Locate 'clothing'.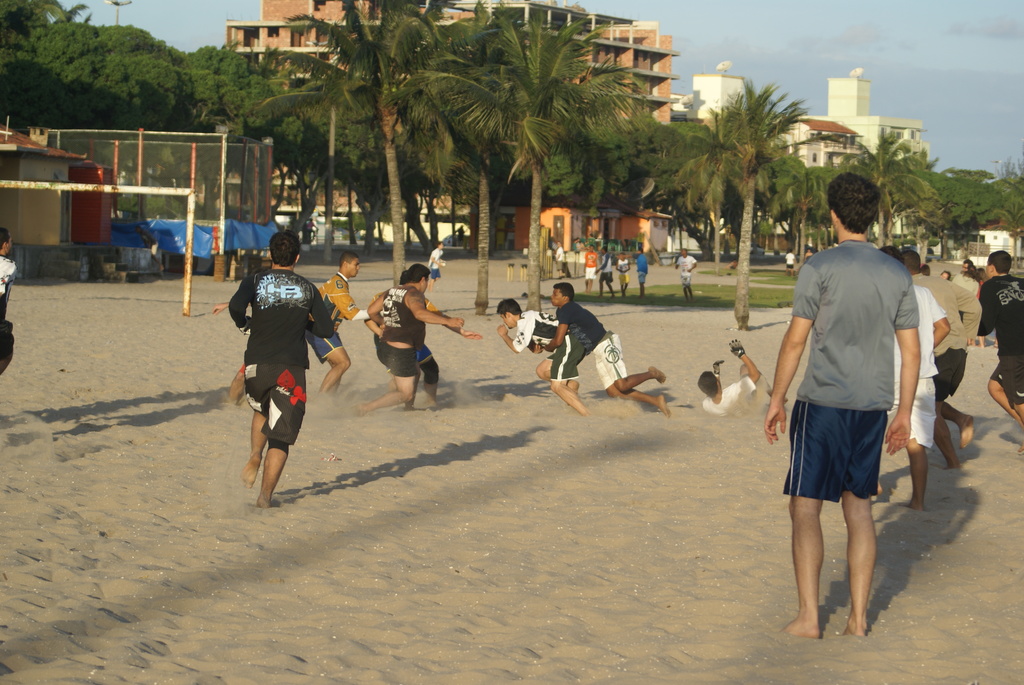
Bounding box: (x1=600, y1=252, x2=620, y2=293).
